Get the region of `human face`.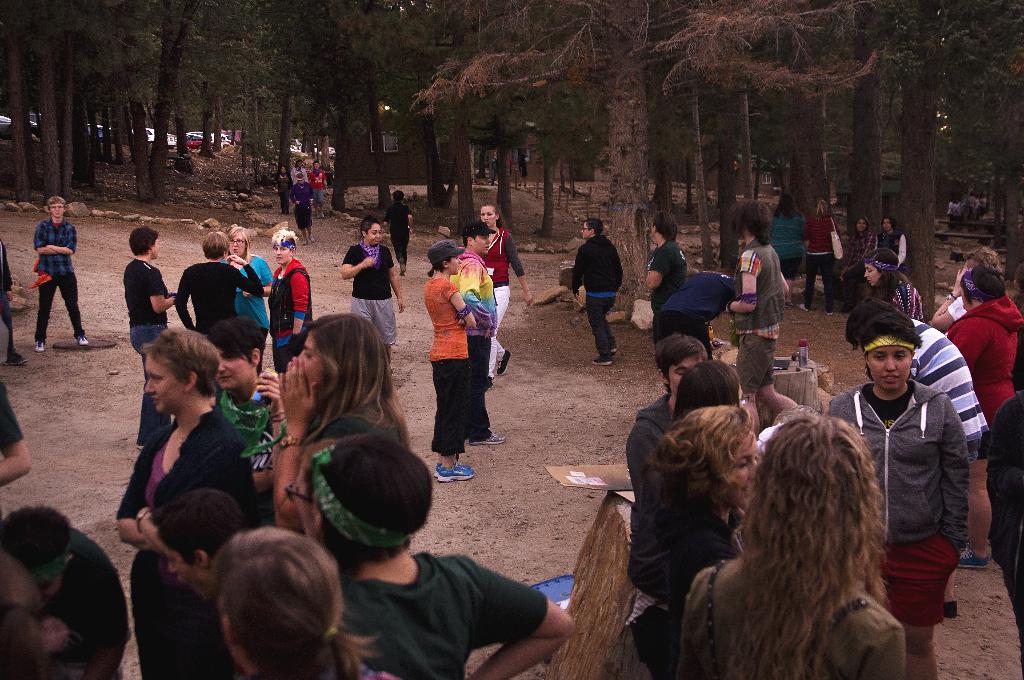
(x1=227, y1=234, x2=241, y2=256).
